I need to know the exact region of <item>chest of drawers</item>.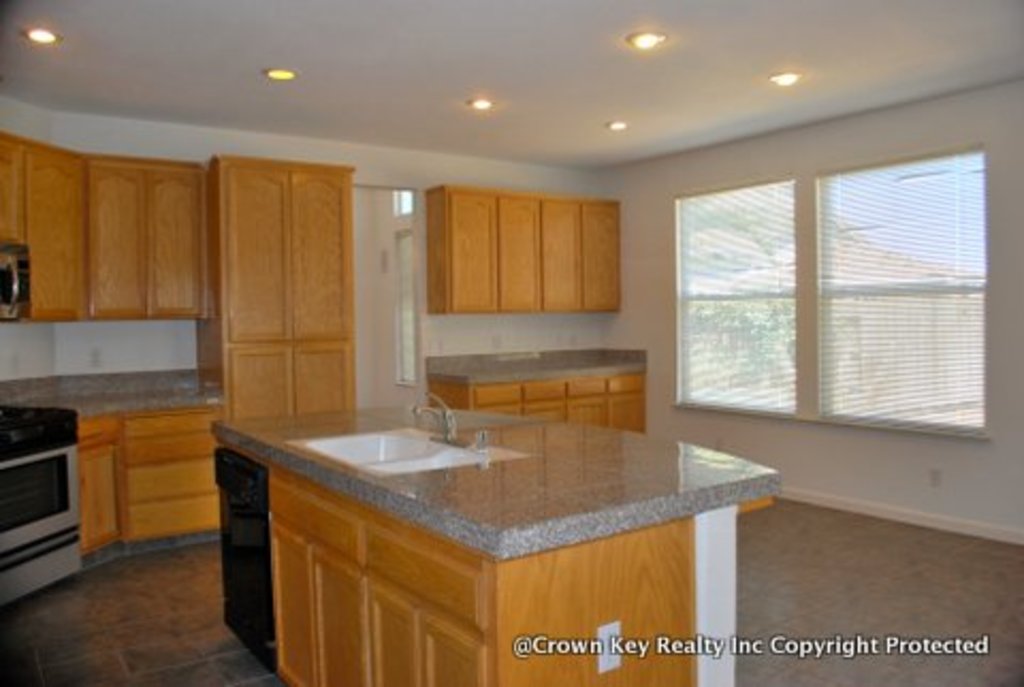
Region: [x1=433, y1=373, x2=646, y2=433].
